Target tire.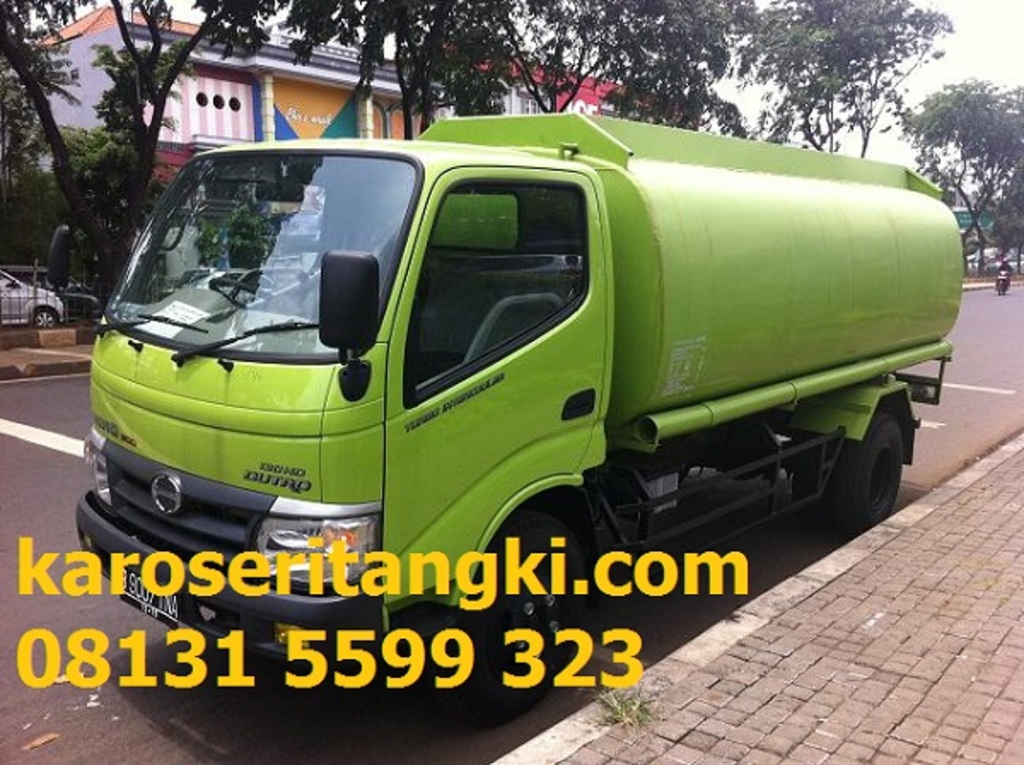
Target region: pyautogui.locateOnScreen(463, 499, 594, 738).
